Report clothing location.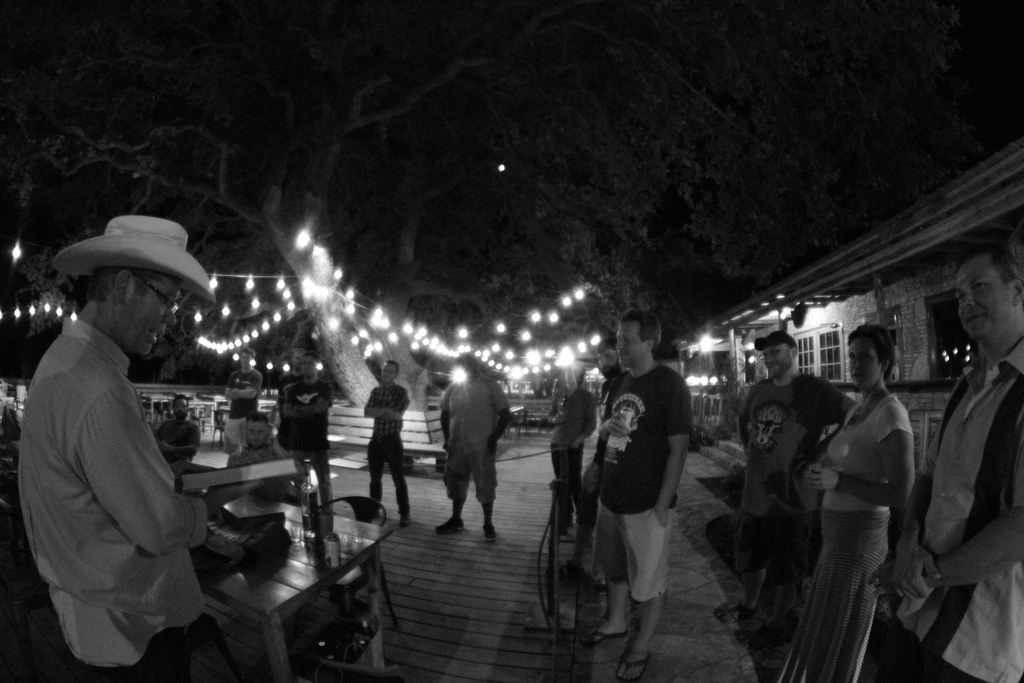
Report: bbox=(882, 334, 1023, 682).
